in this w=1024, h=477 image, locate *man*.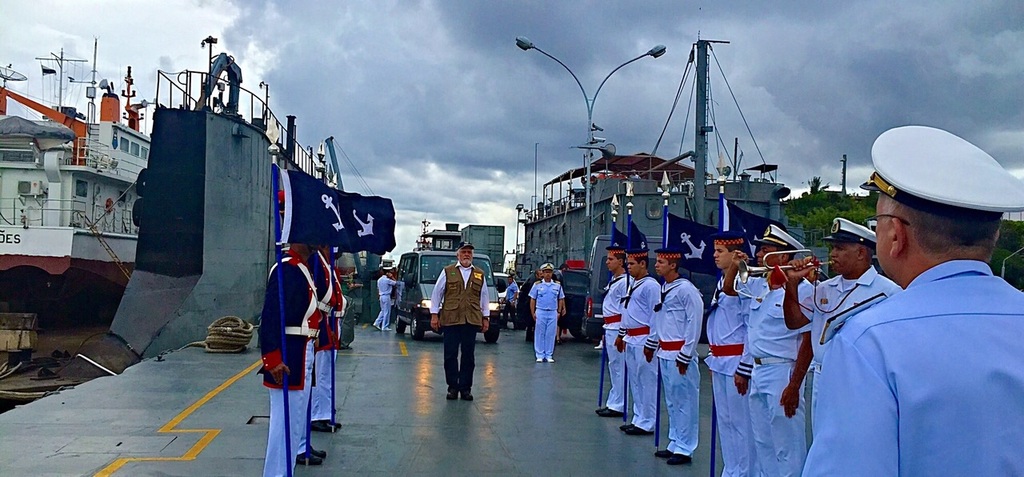
Bounding box: {"left": 602, "top": 243, "right": 634, "bottom": 415}.
